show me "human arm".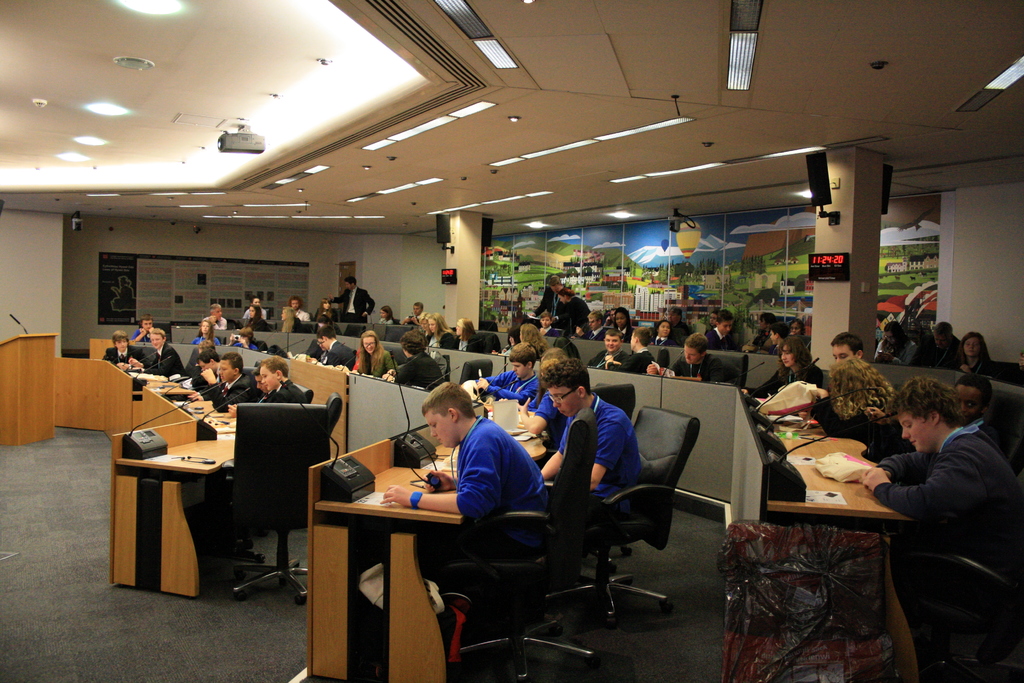
"human arm" is here: l=803, t=389, r=872, b=436.
